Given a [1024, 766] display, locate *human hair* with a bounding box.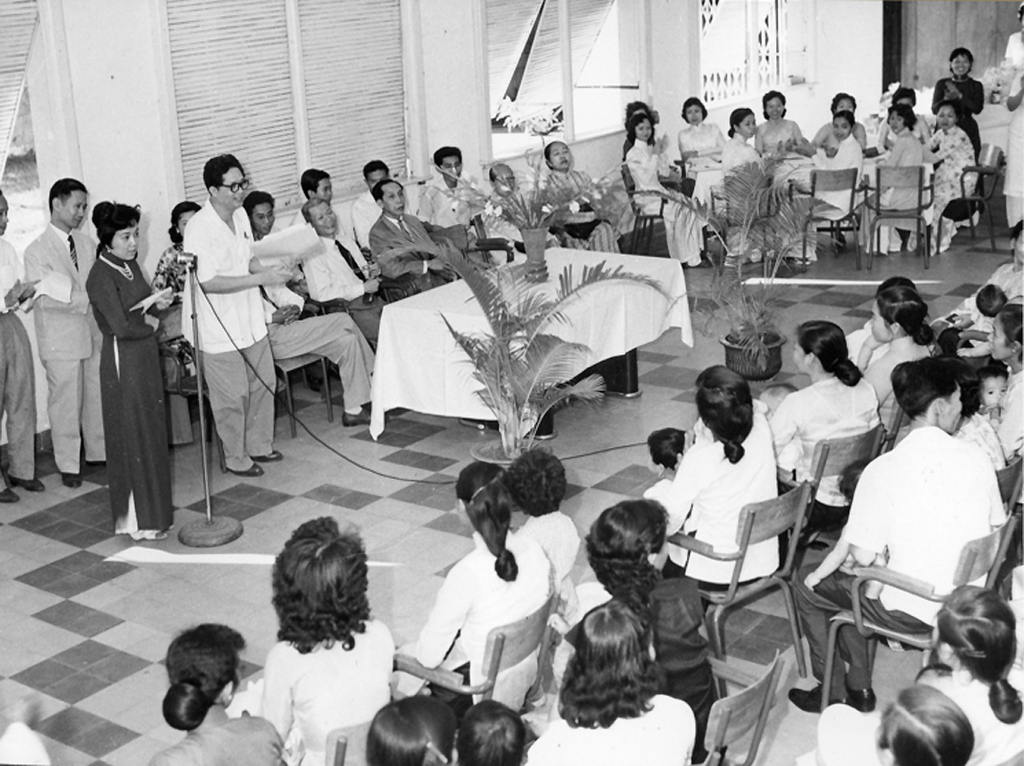
Located: select_region(793, 324, 862, 388).
